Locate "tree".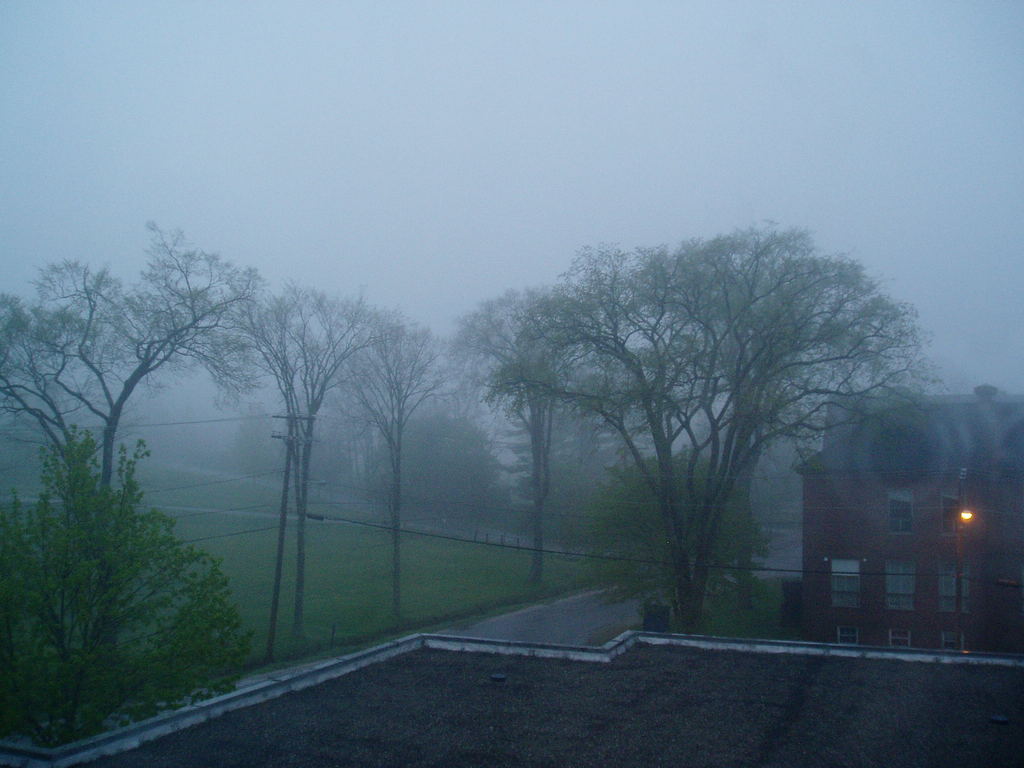
Bounding box: [left=190, top=278, right=412, bottom=659].
